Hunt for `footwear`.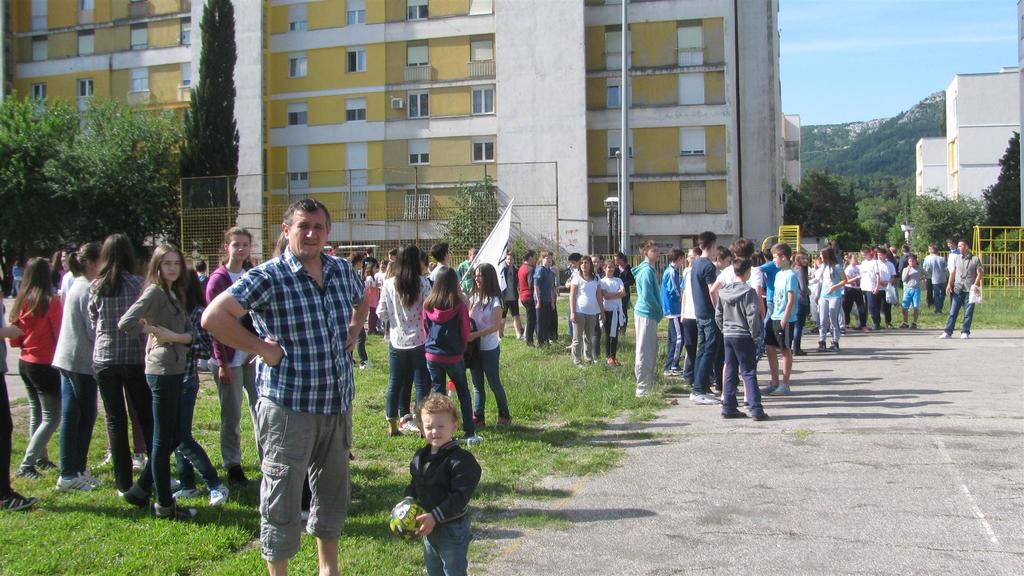
Hunted down at [52, 475, 101, 489].
